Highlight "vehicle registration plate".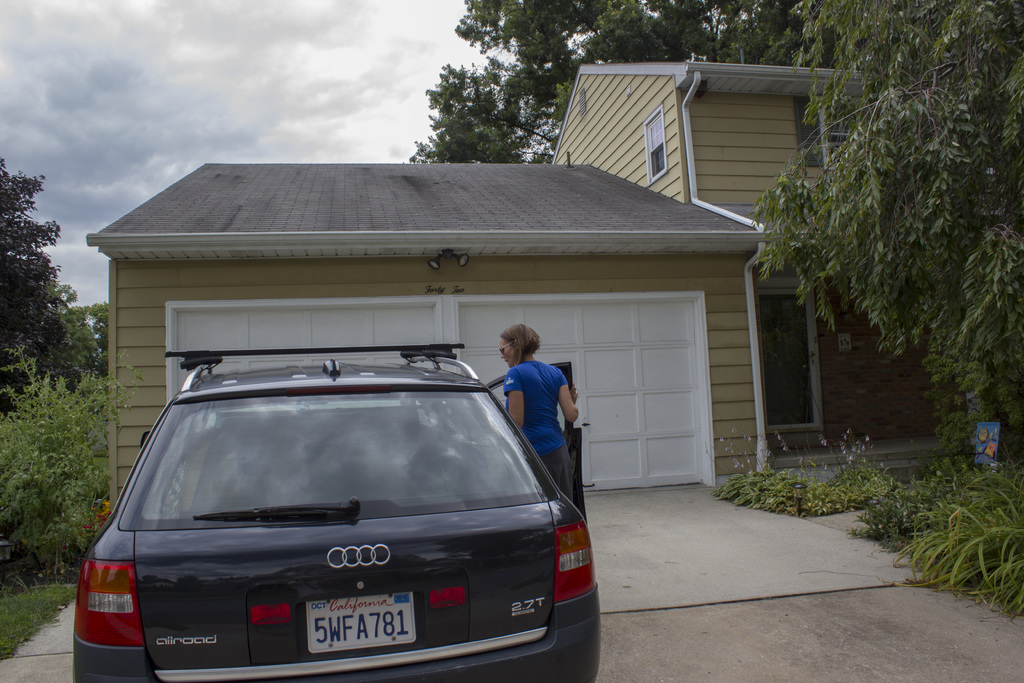
Highlighted region: l=303, t=598, r=414, b=656.
